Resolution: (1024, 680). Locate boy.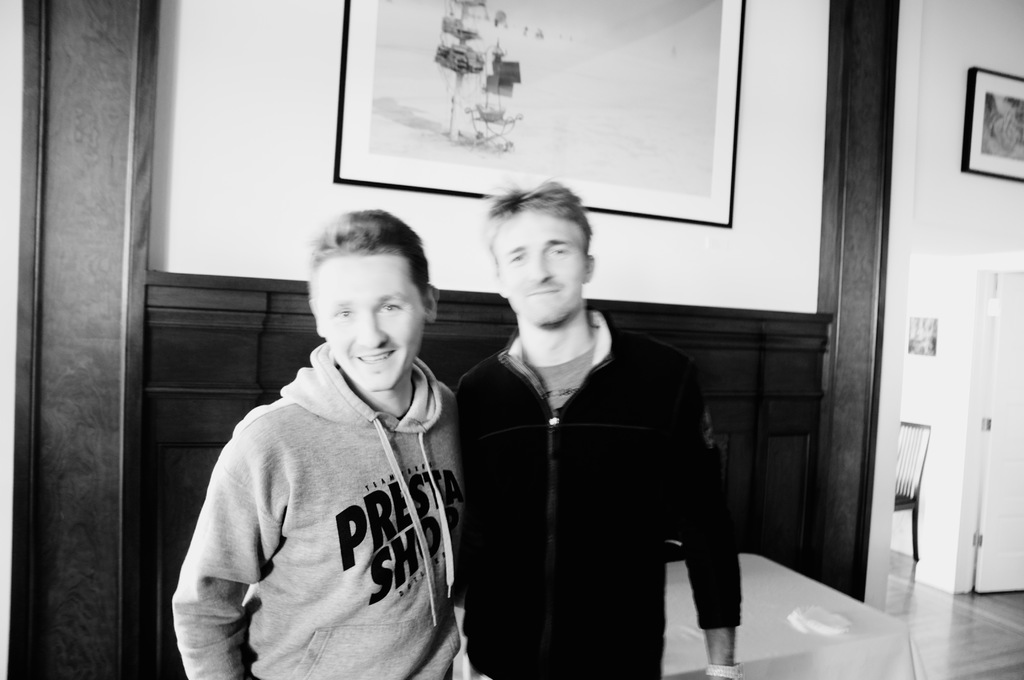
rect(455, 177, 745, 679).
